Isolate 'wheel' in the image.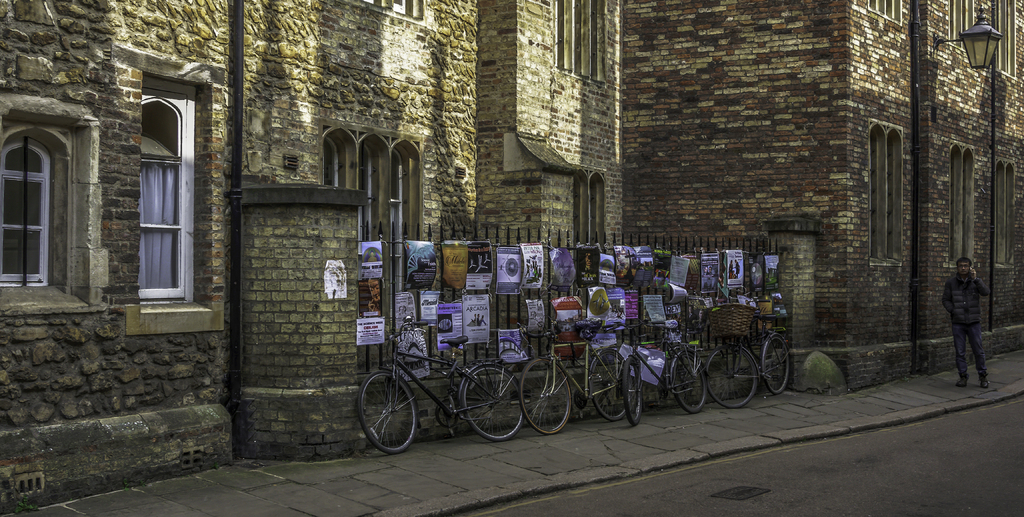
Isolated region: <bbox>518, 360, 572, 436</bbox>.
